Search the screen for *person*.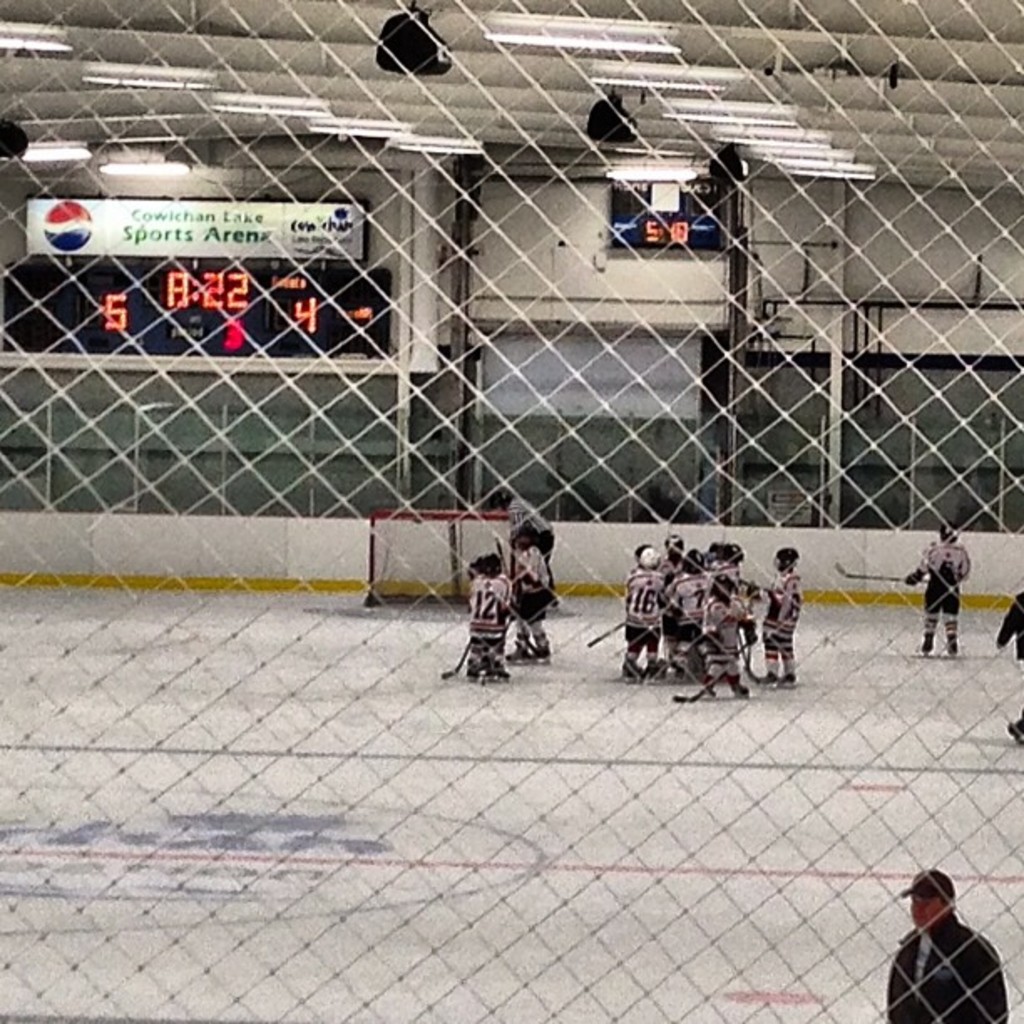
Found at [x1=887, y1=863, x2=1009, y2=1022].
